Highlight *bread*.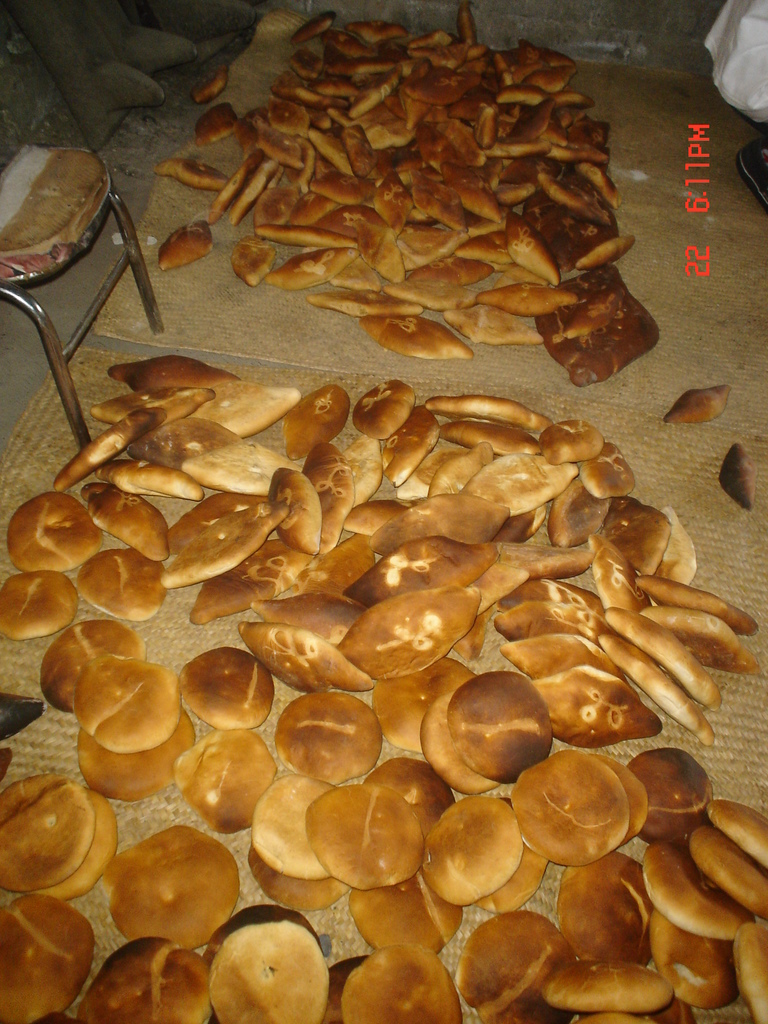
Highlighted region: rect(657, 381, 724, 424).
